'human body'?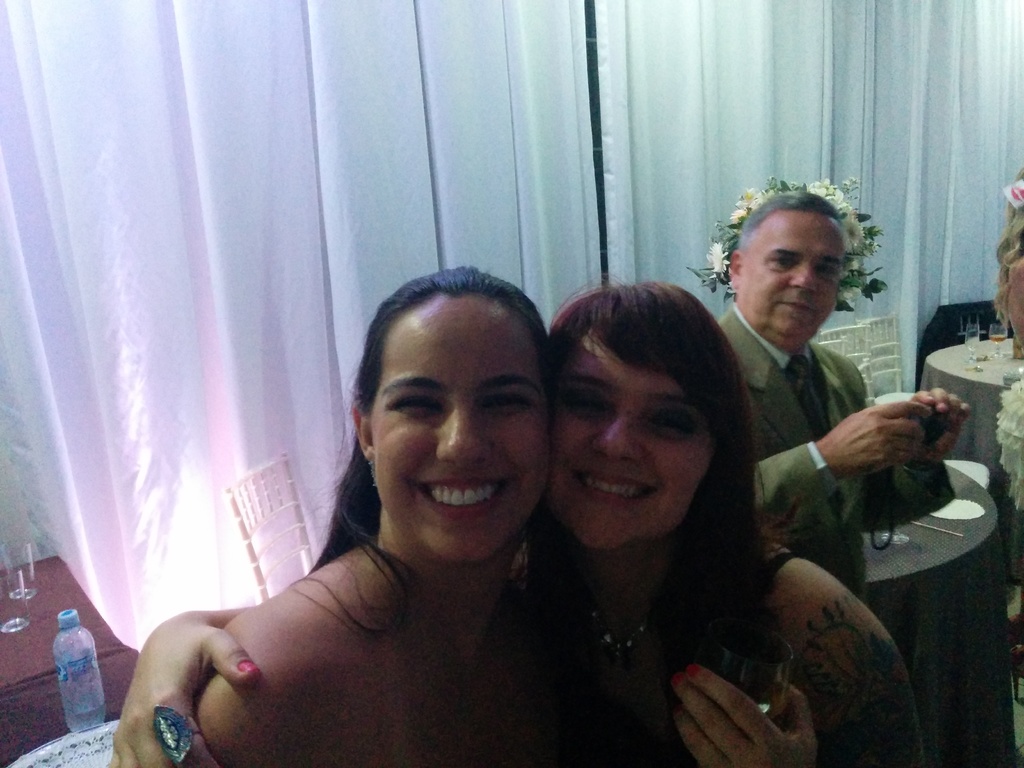
select_region(712, 301, 955, 580)
